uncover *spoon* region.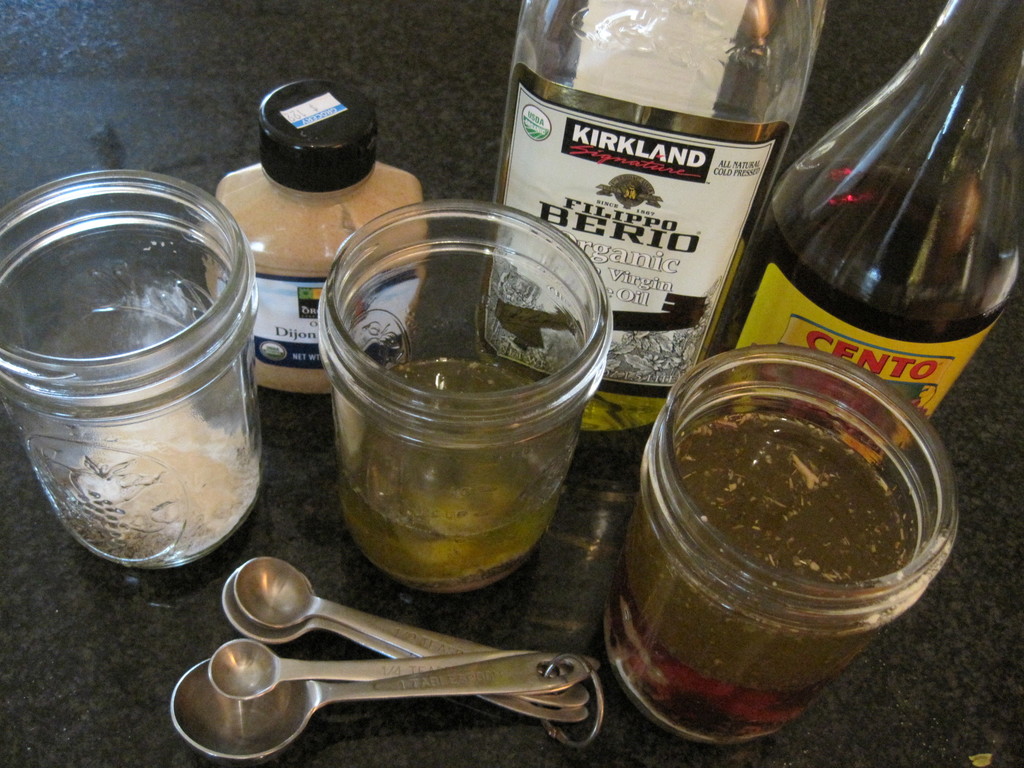
Uncovered: crop(232, 561, 493, 659).
